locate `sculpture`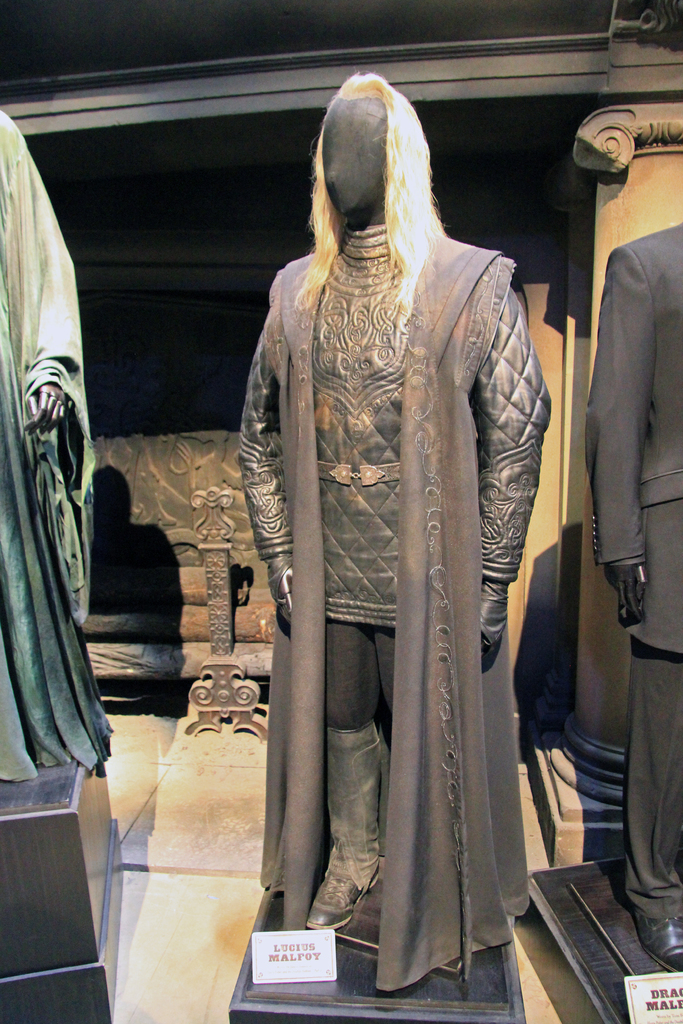
region(583, 216, 682, 972)
